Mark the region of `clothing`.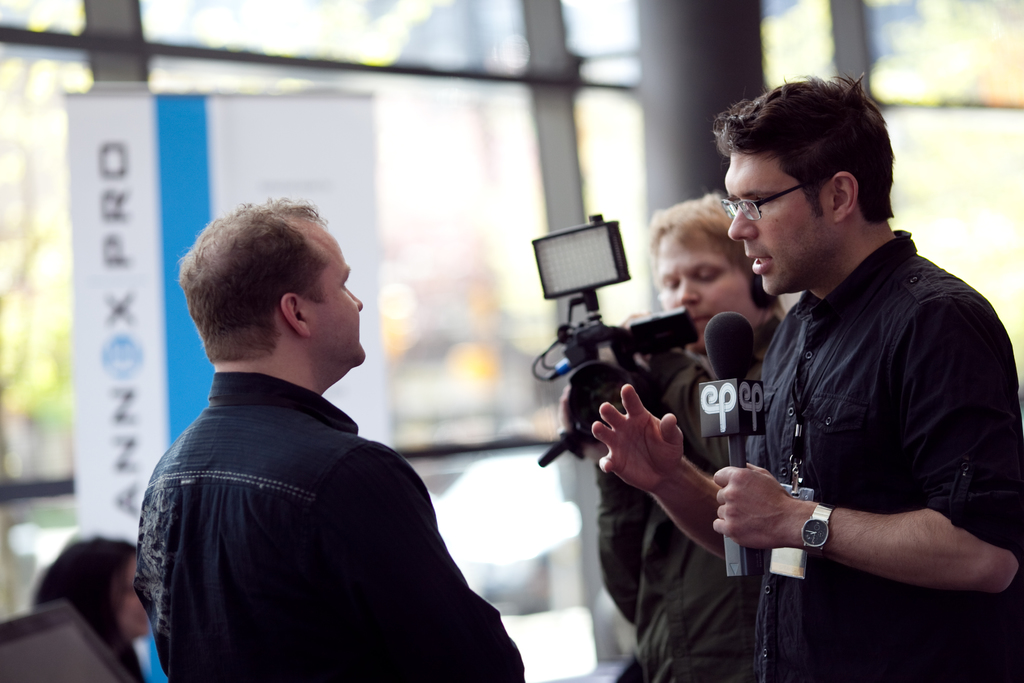
Region: Rect(593, 312, 782, 682).
